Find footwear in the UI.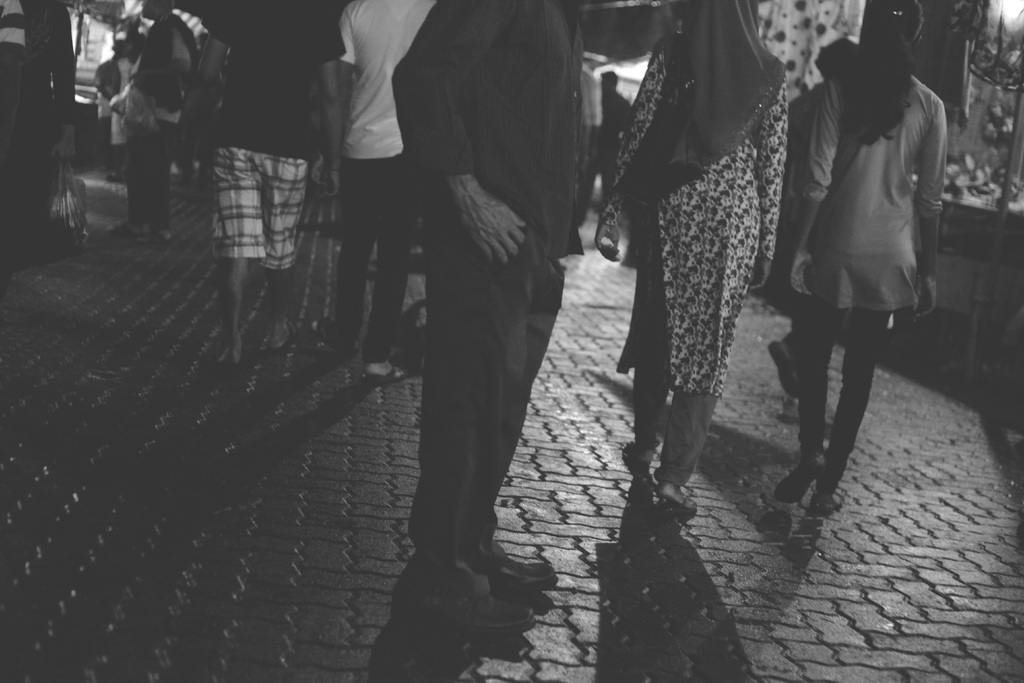
UI element at Rect(642, 489, 698, 518).
